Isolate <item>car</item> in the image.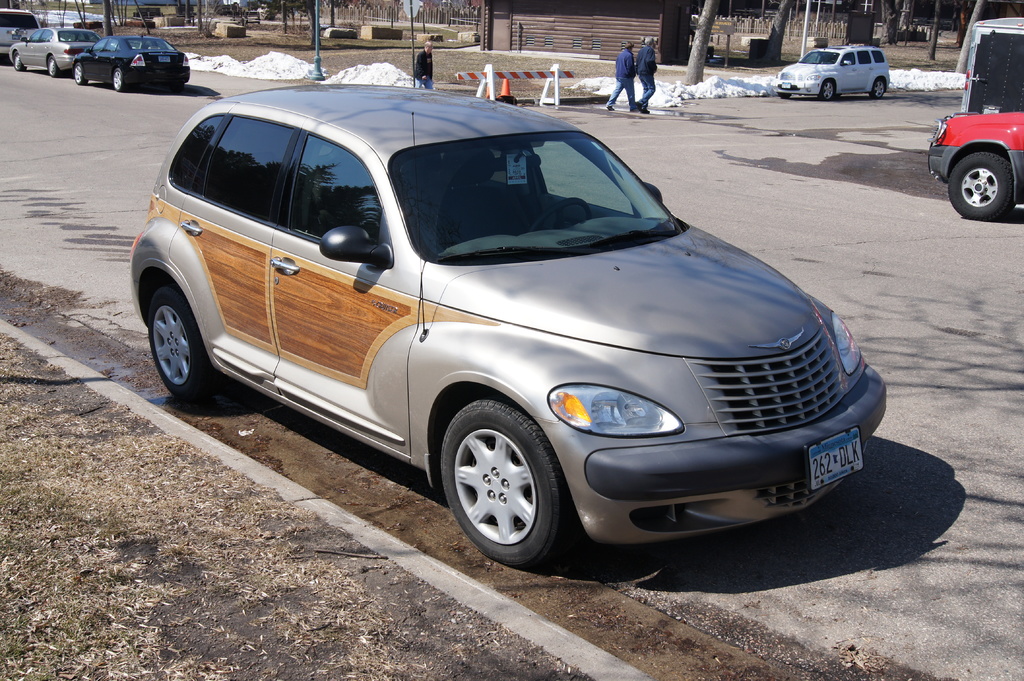
Isolated region: <box>71,33,190,93</box>.
